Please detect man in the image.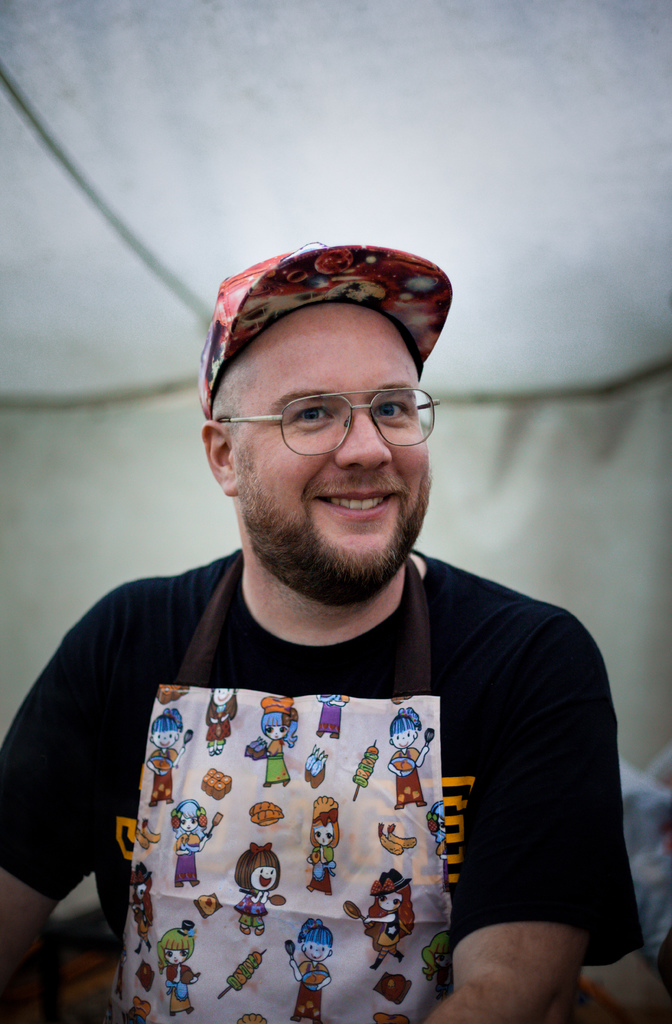
x1=0 y1=246 x2=647 y2=1023.
